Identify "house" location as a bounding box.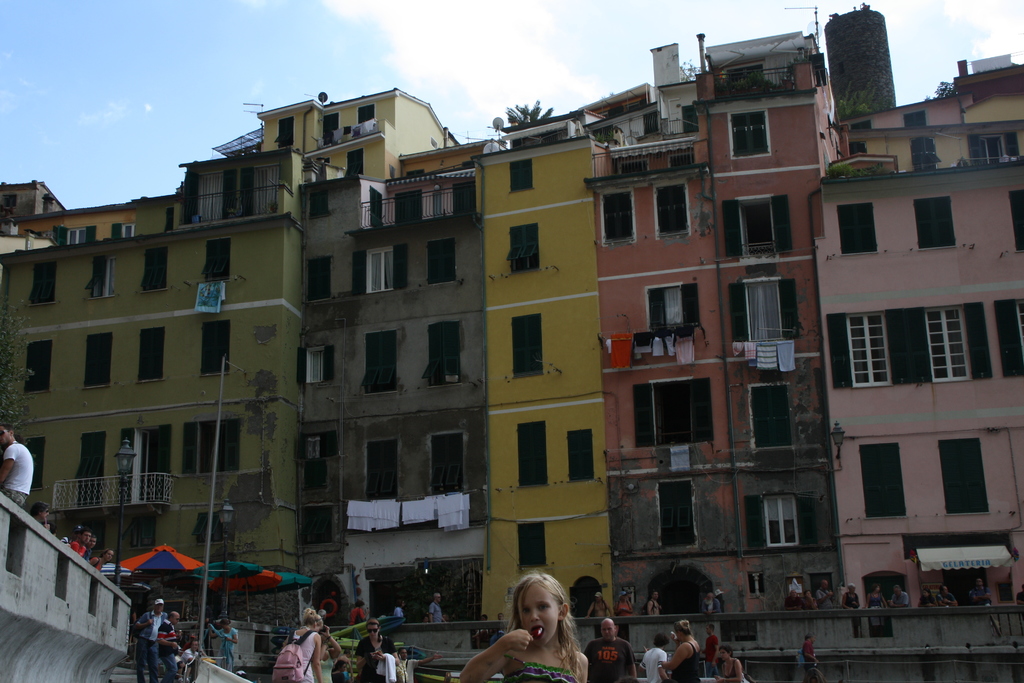
x1=221, y1=85, x2=465, y2=188.
